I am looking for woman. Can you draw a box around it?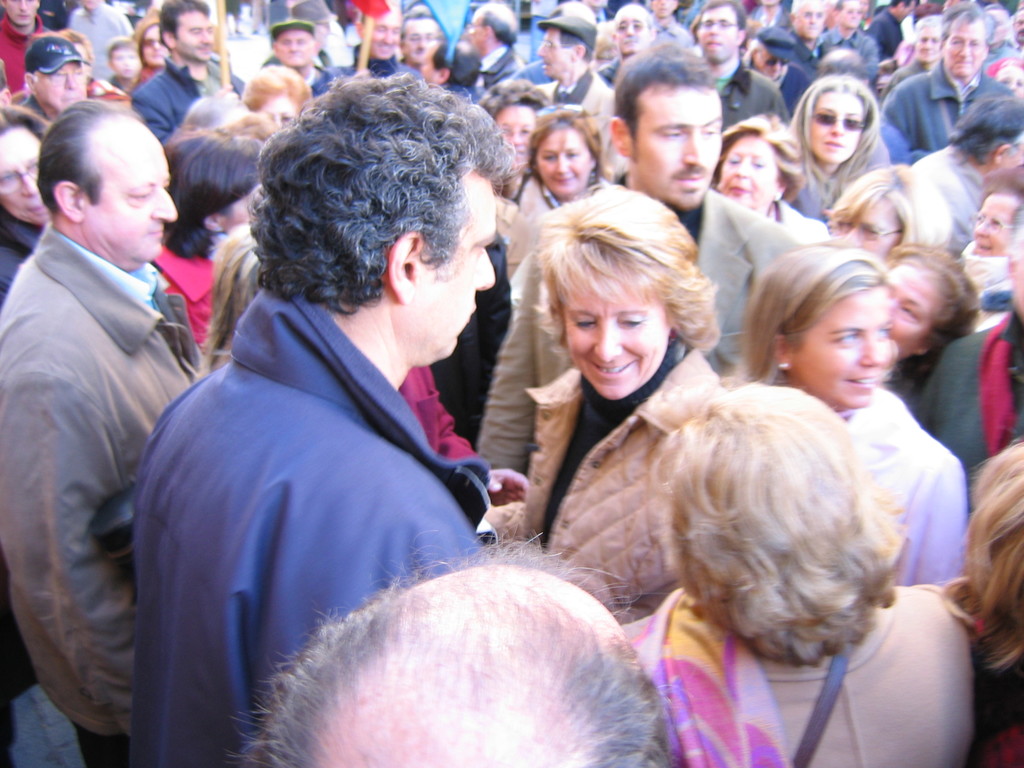
Sure, the bounding box is [476, 83, 549, 181].
